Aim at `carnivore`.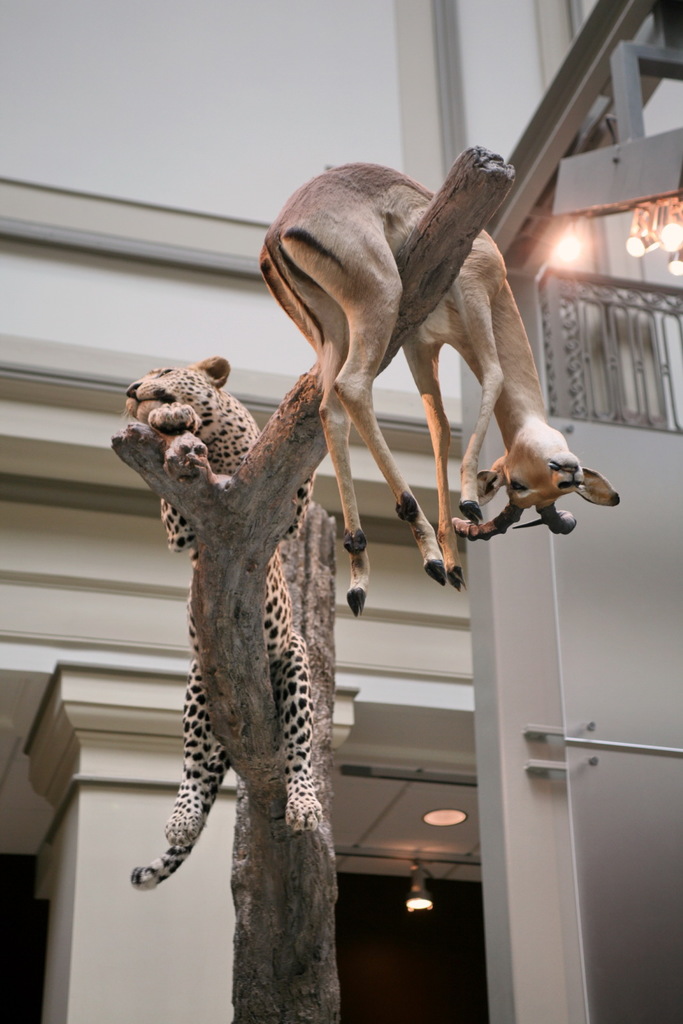
Aimed at {"left": 298, "top": 126, "right": 576, "bottom": 529}.
